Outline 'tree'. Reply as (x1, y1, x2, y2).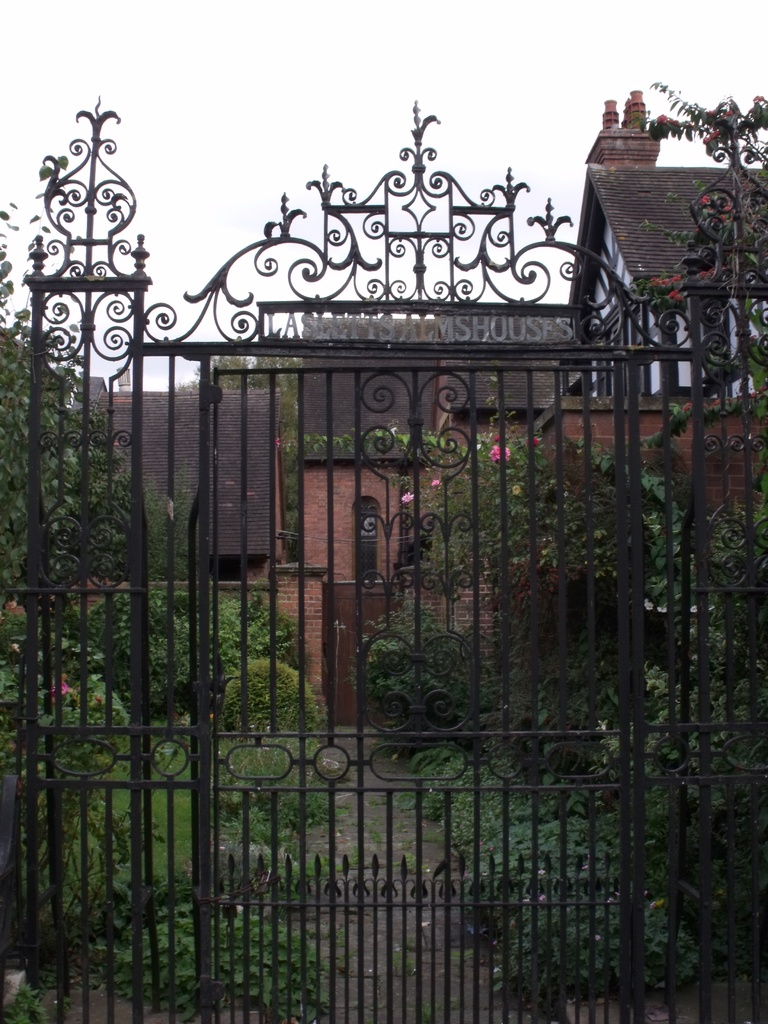
(616, 77, 767, 447).
